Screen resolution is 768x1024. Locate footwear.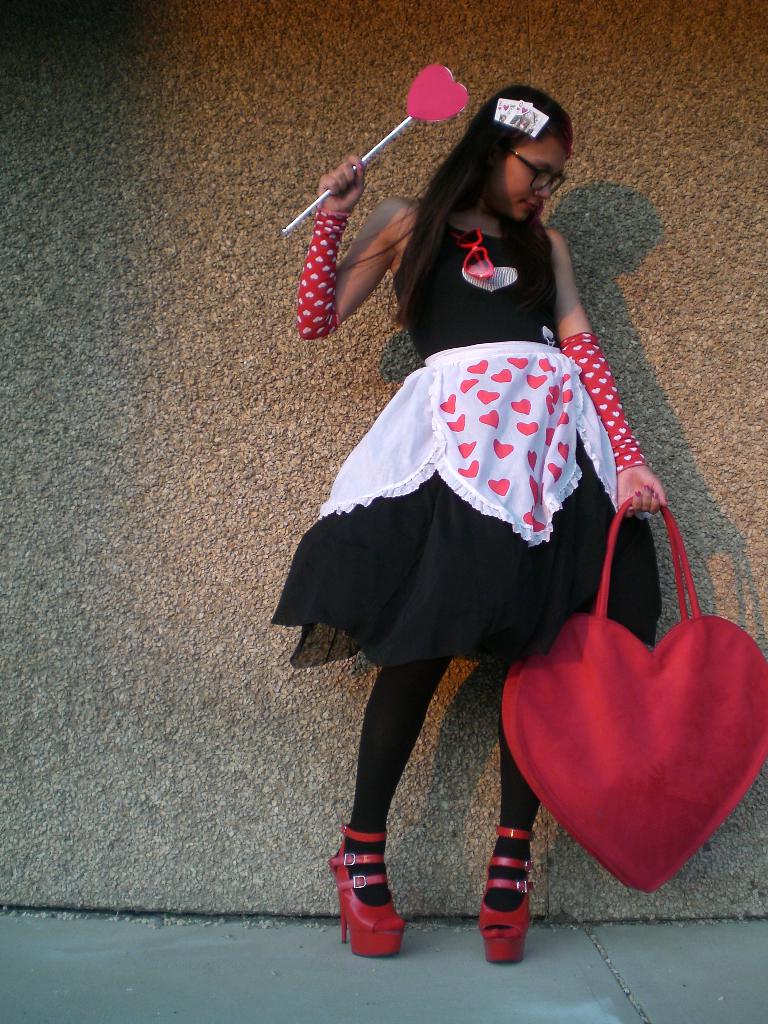
crop(481, 823, 528, 968).
